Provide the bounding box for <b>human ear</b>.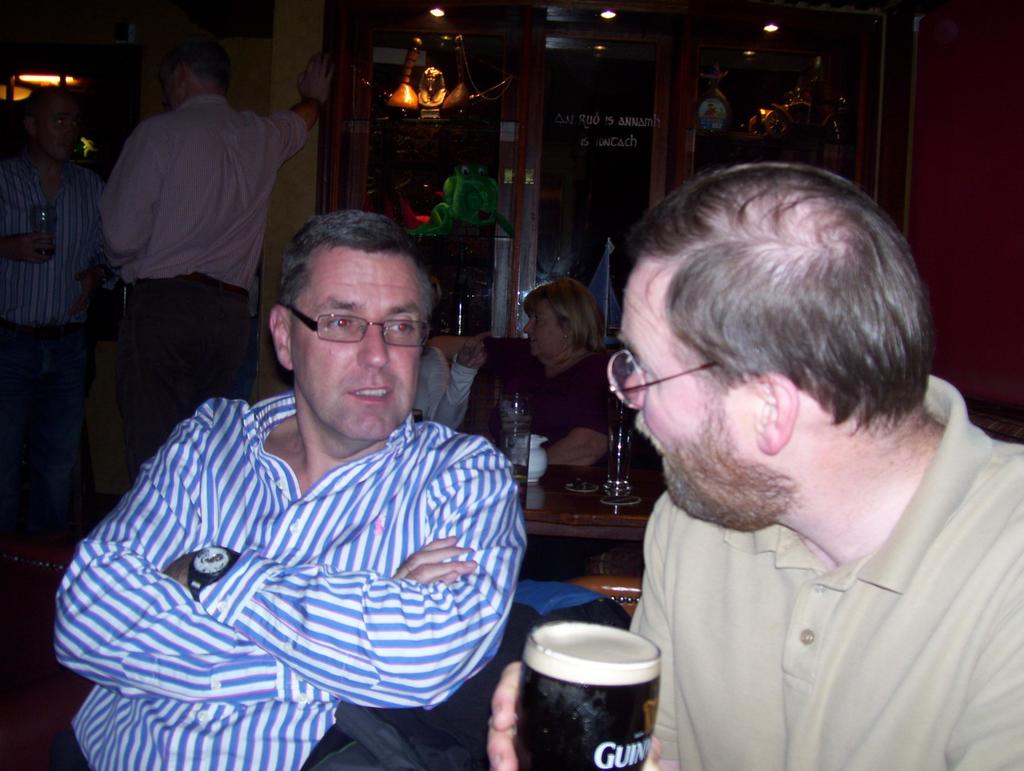
(173, 63, 186, 85).
